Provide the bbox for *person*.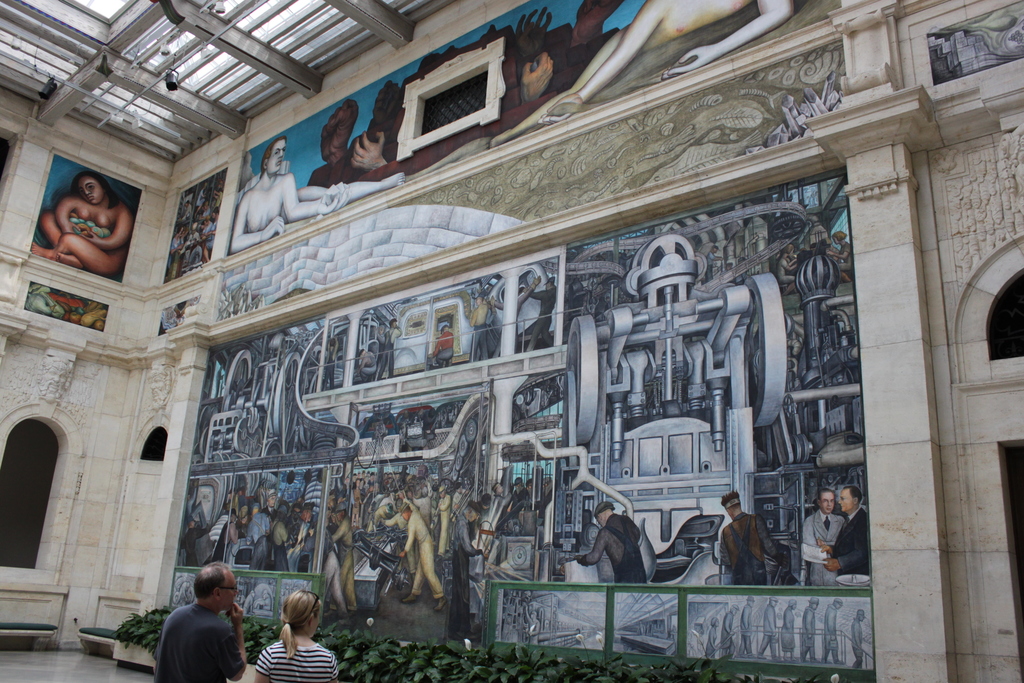
[429, 322, 452, 365].
